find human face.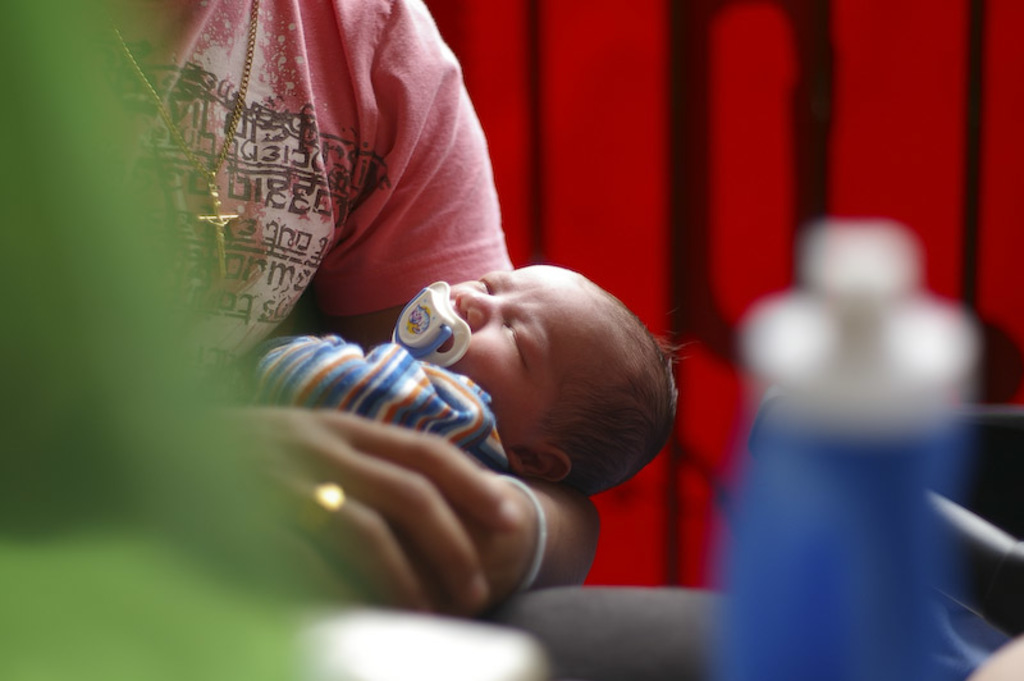
<box>452,259,600,440</box>.
